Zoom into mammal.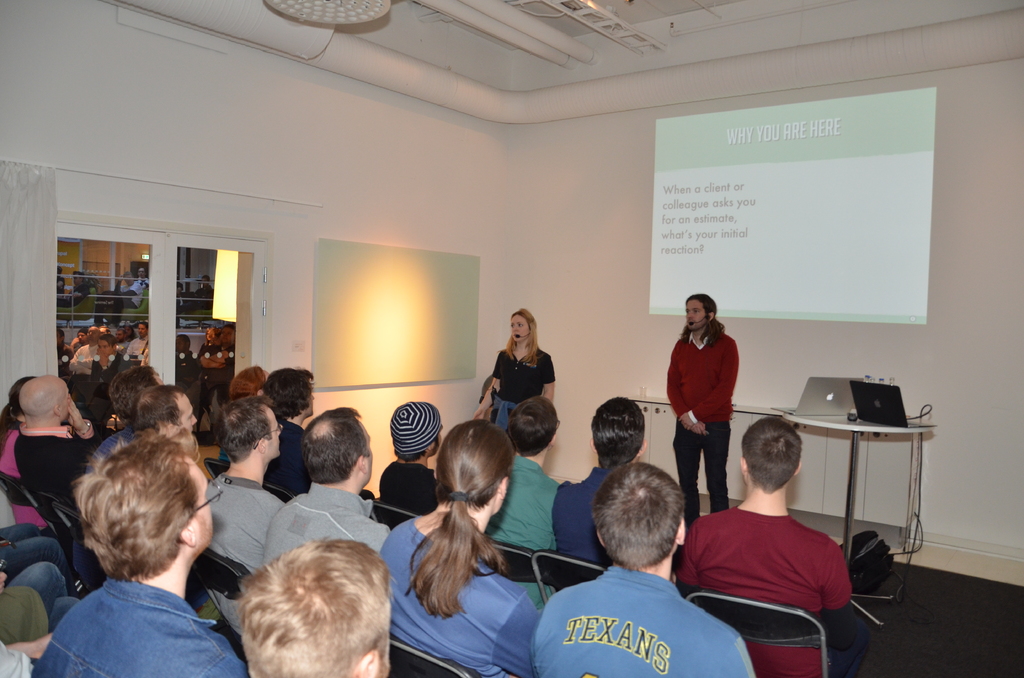
Zoom target: select_region(266, 401, 396, 560).
